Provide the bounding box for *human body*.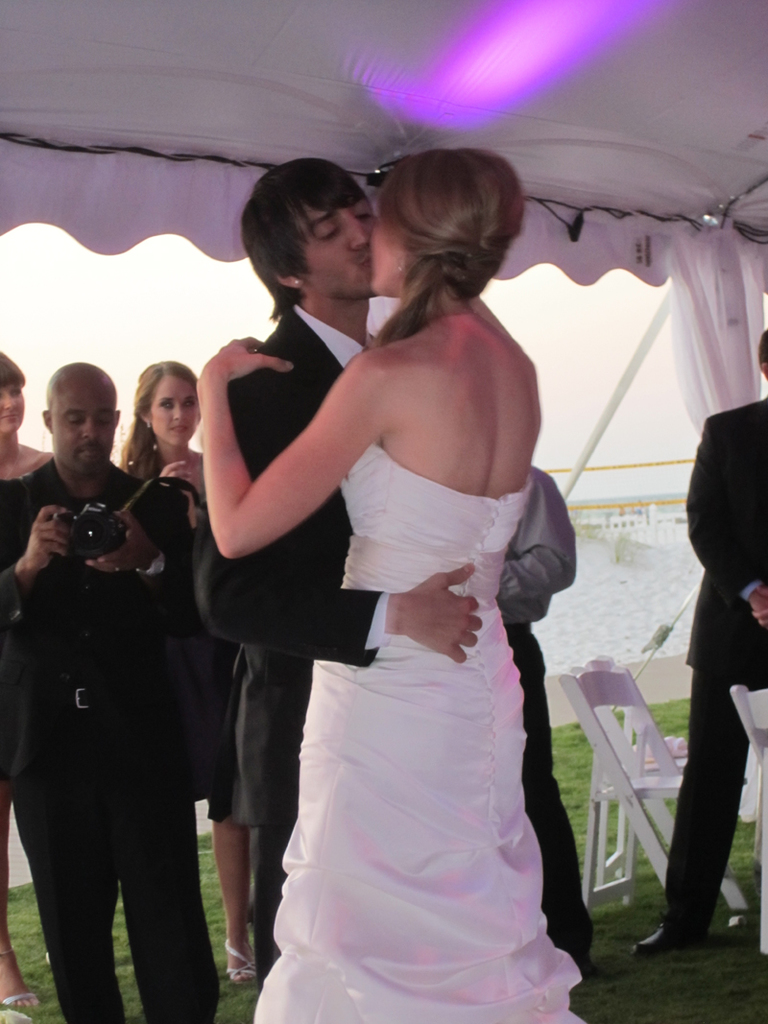
119 444 245 988.
